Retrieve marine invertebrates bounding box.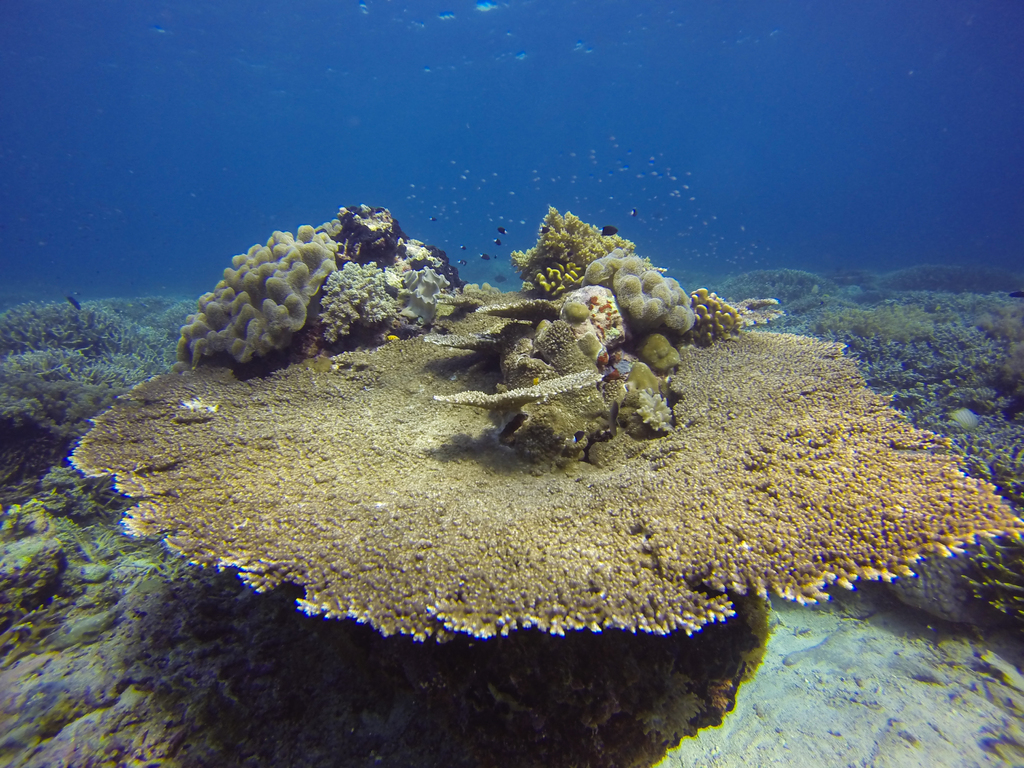
Bounding box: 66,294,1017,651.
